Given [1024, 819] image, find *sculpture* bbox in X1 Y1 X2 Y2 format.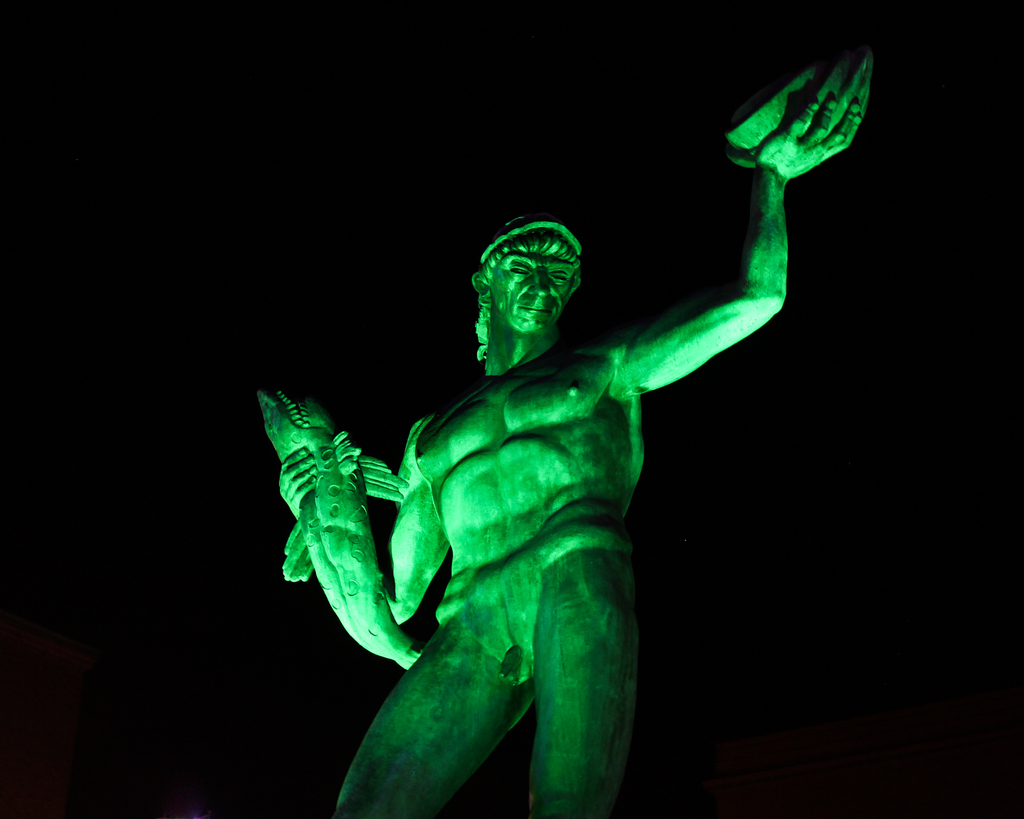
303 60 860 818.
